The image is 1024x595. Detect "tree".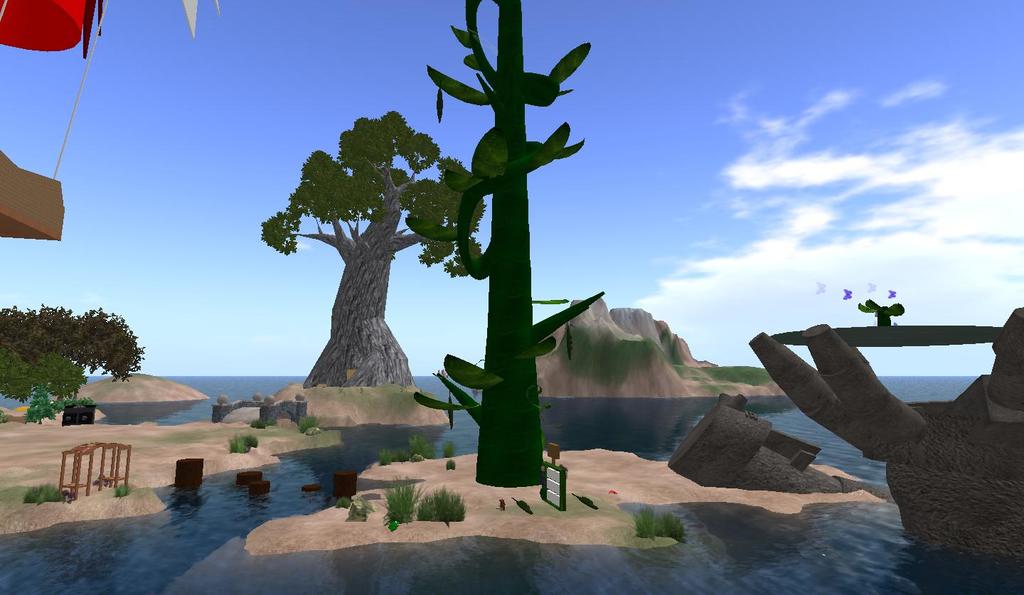
Detection: box=[858, 299, 906, 327].
